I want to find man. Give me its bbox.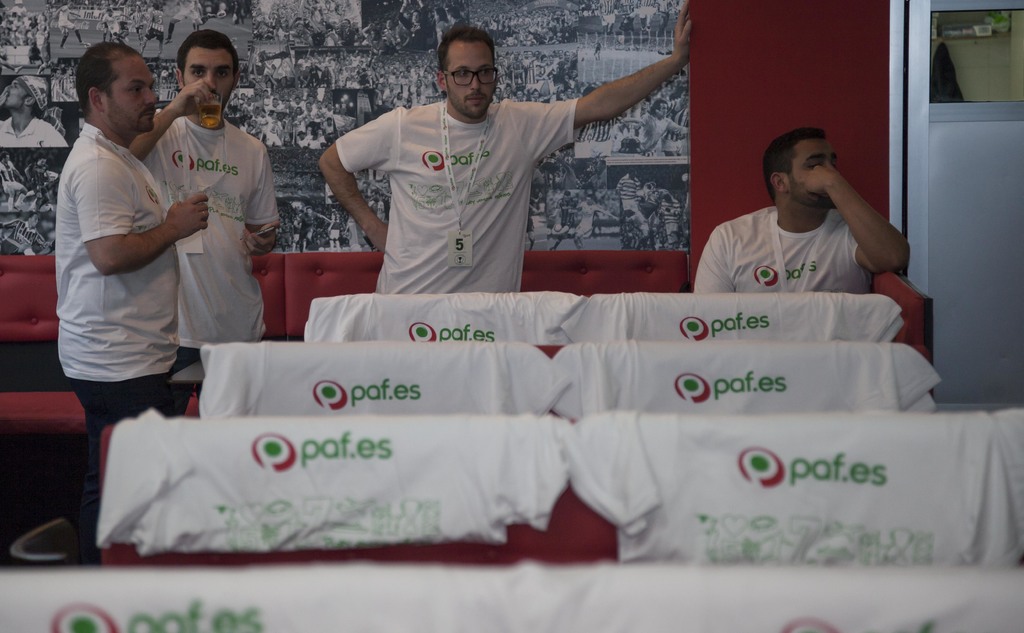
crop(571, 191, 621, 249).
